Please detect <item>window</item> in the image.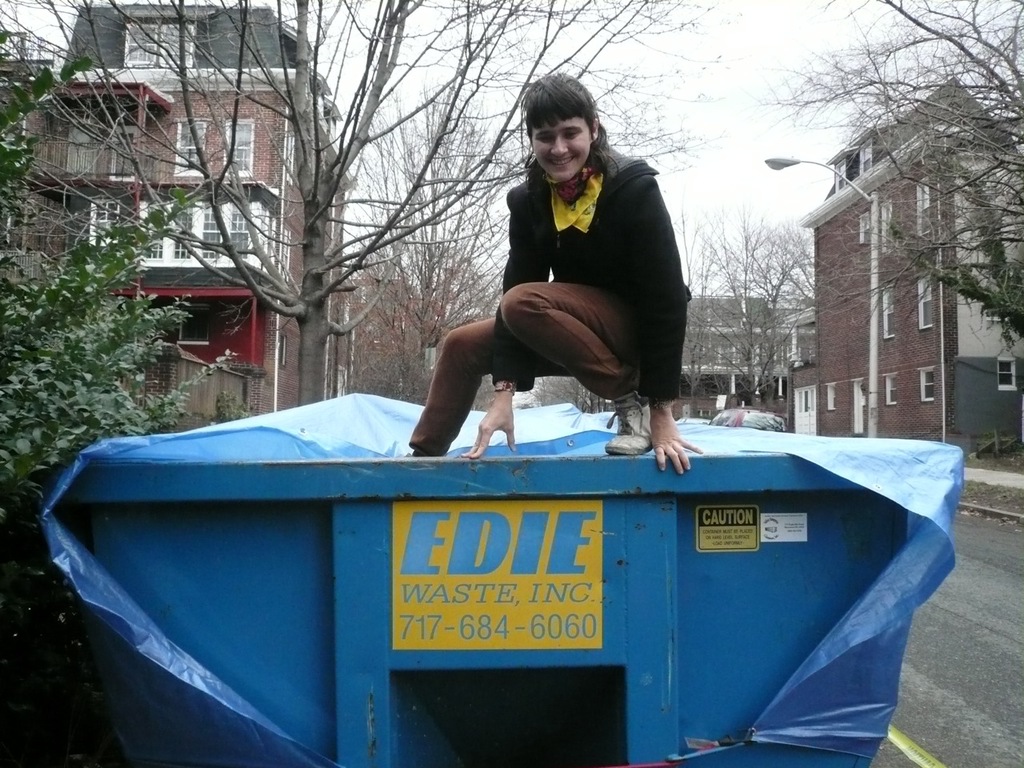
89,202,282,275.
